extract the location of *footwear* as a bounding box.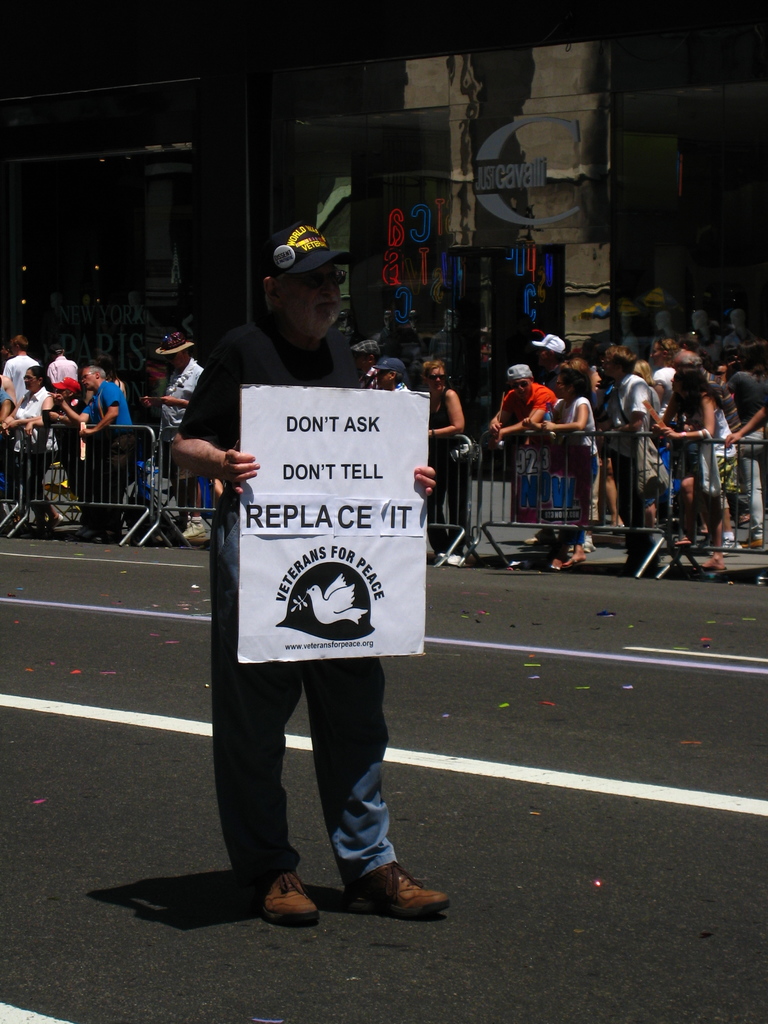
Rect(551, 552, 563, 571).
